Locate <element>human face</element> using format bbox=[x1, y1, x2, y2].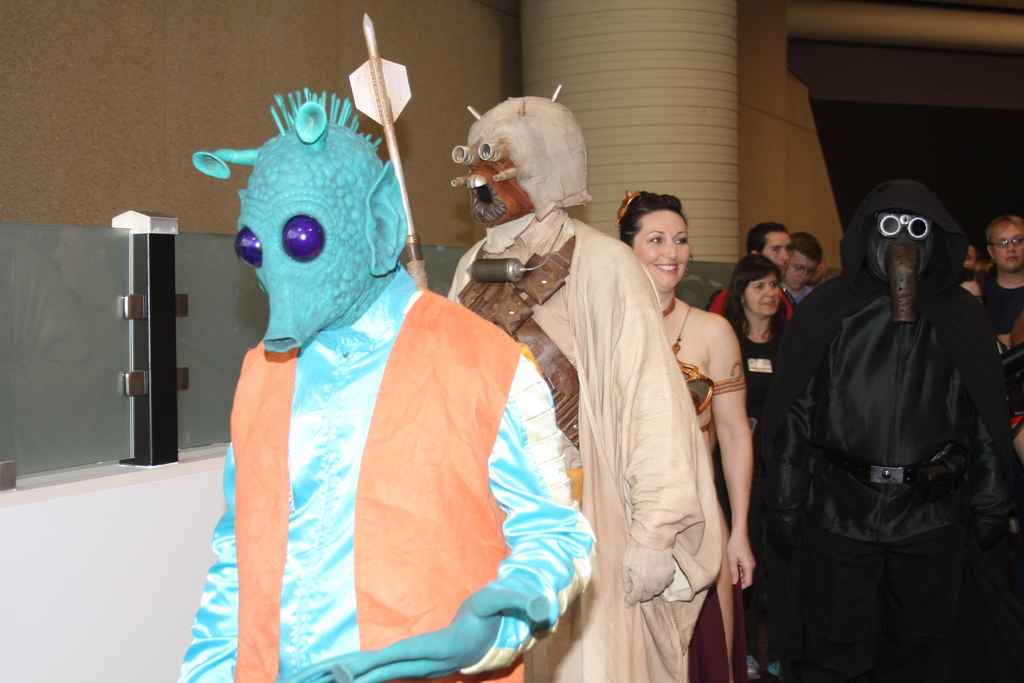
bbox=[781, 253, 819, 292].
